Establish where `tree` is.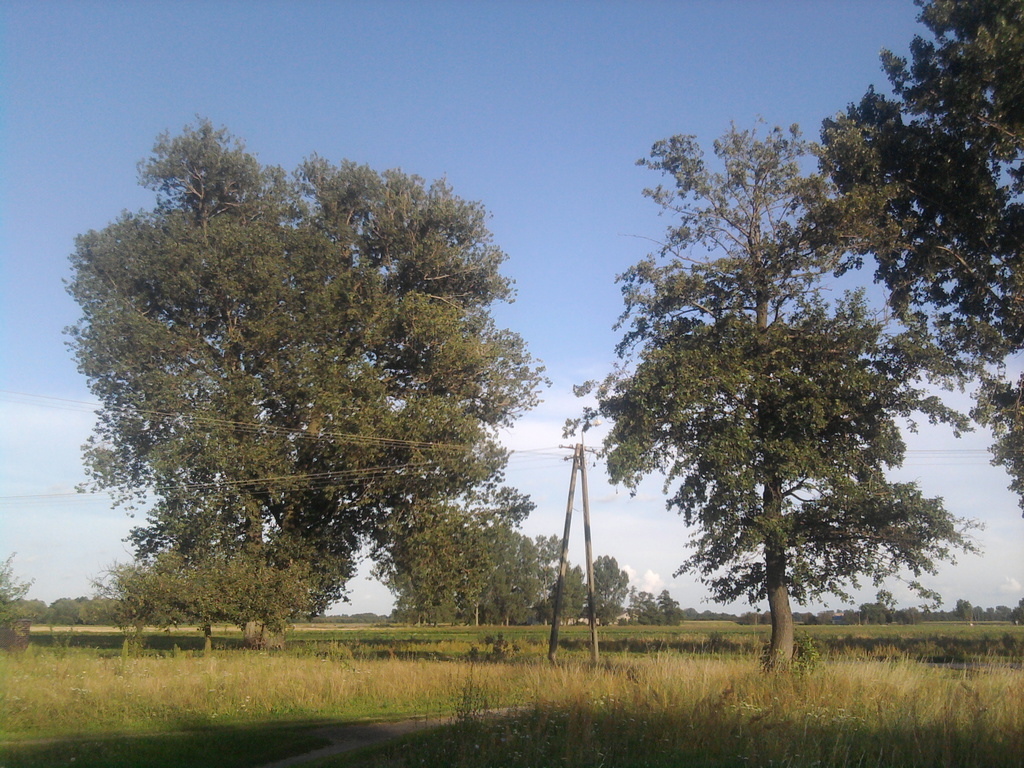
Established at crop(269, 529, 324, 614).
